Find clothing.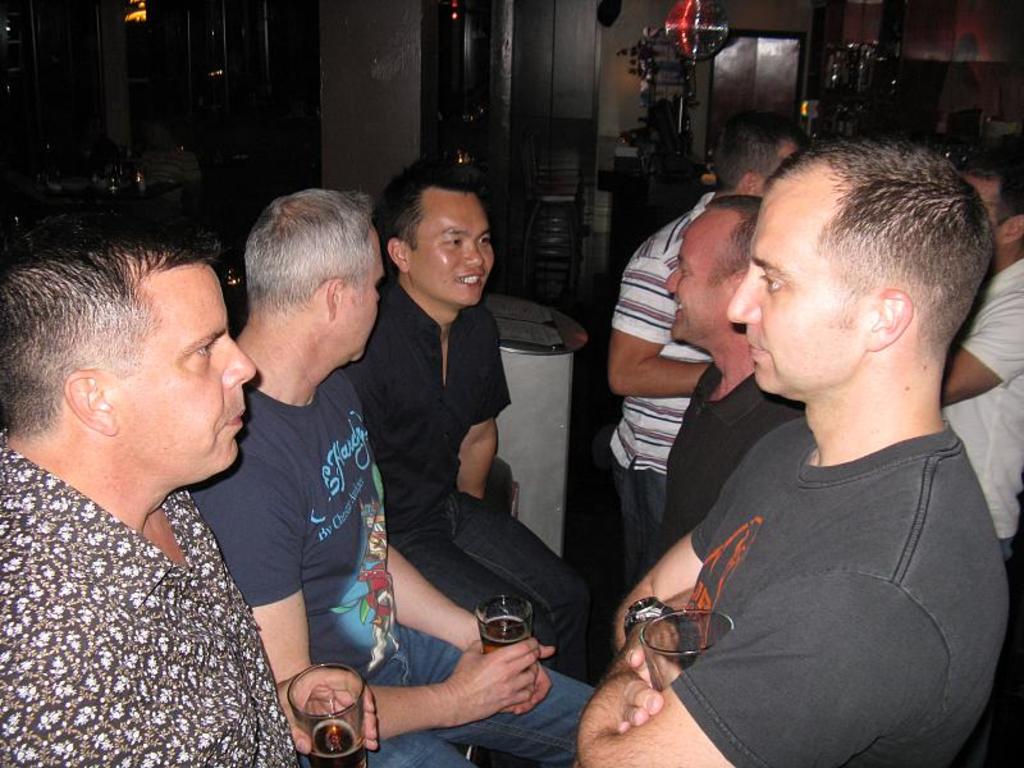
bbox=(609, 180, 714, 603).
